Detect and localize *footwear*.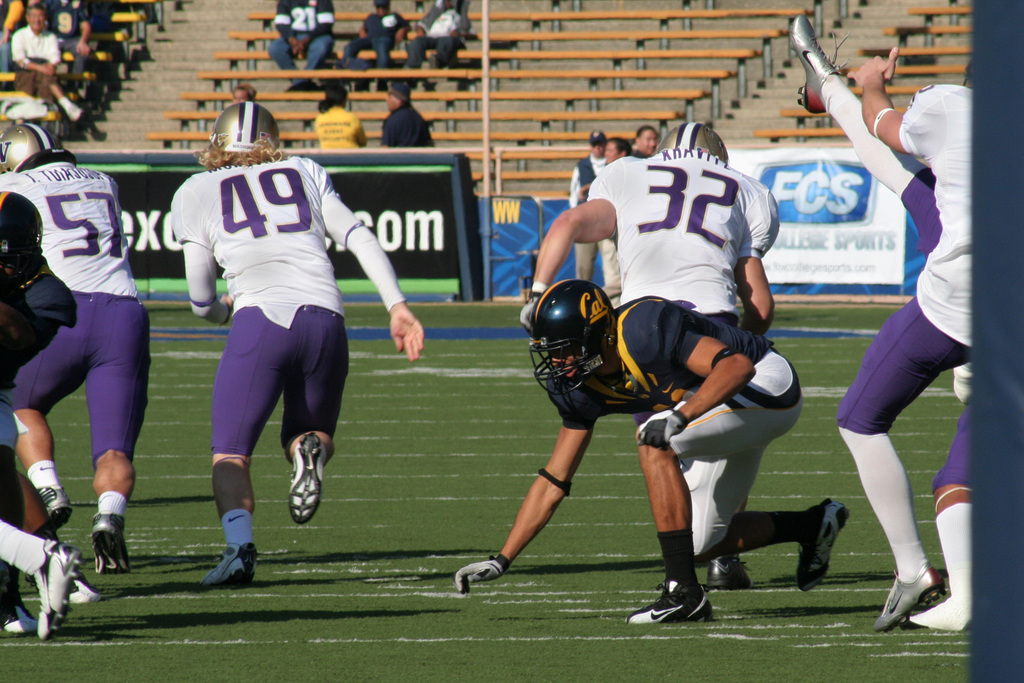
Localized at [33,486,73,528].
